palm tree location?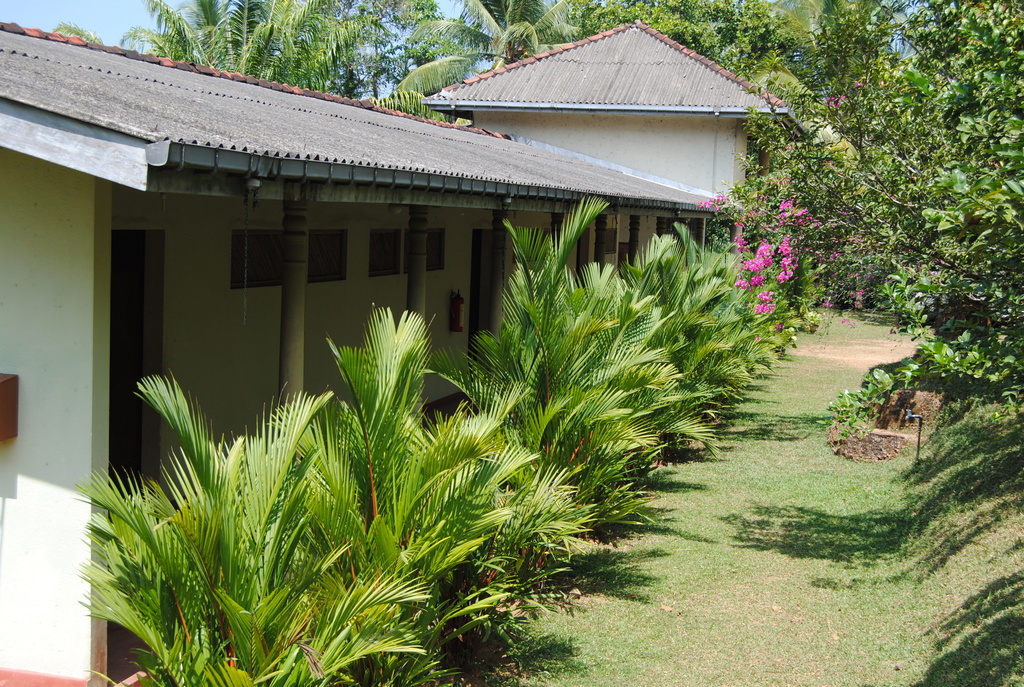
BBox(287, 0, 377, 90)
